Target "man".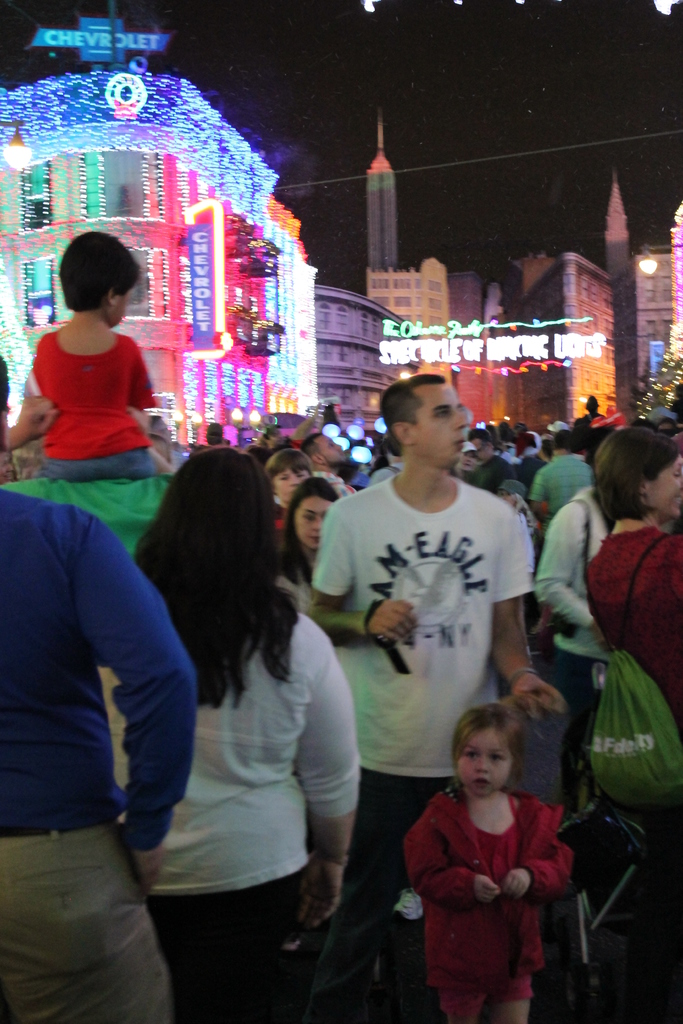
Target region: {"x1": 235, "y1": 424, "x2": 256, "y2": 451}.
